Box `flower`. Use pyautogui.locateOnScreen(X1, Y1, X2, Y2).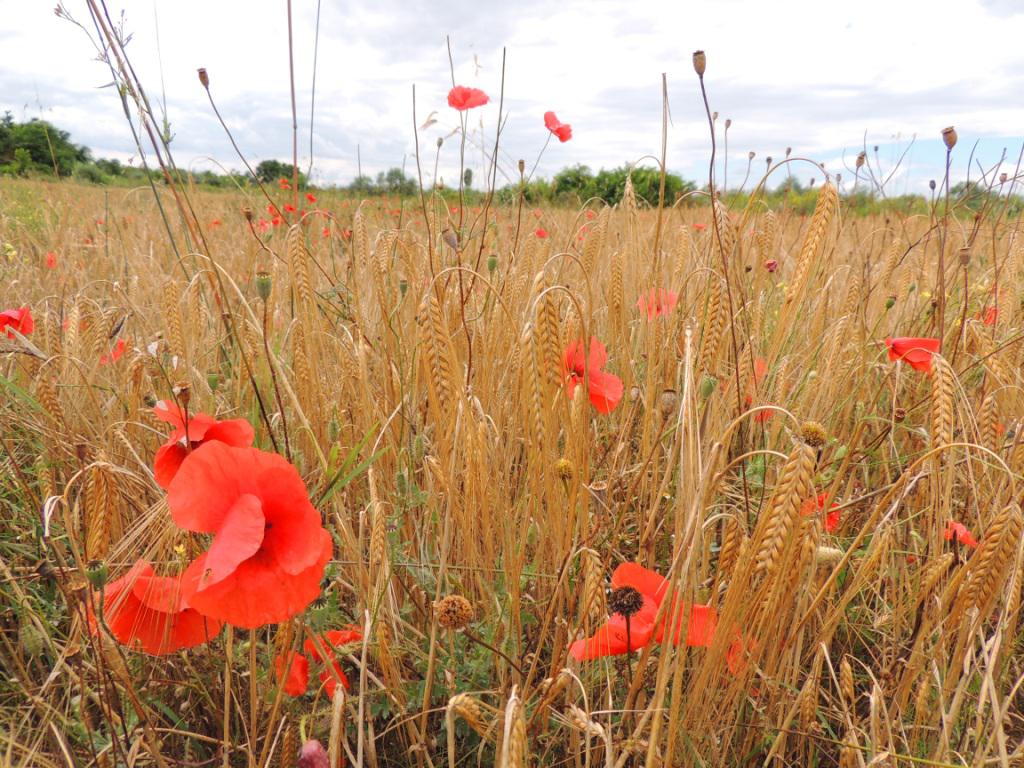
pyautogui.locateOnScreen(718, 350, 771, 426).
